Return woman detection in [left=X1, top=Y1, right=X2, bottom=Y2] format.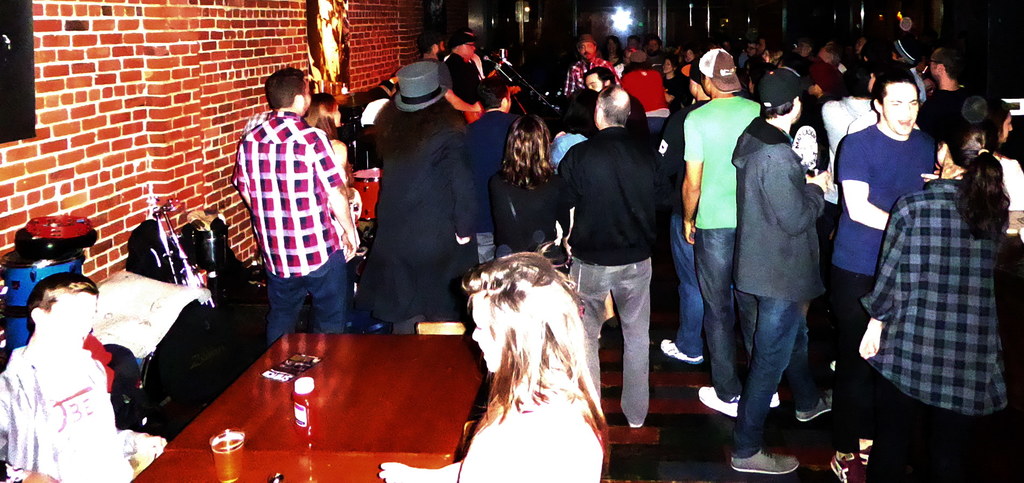
[left=854, top=109, right=1014, bottom=482].
